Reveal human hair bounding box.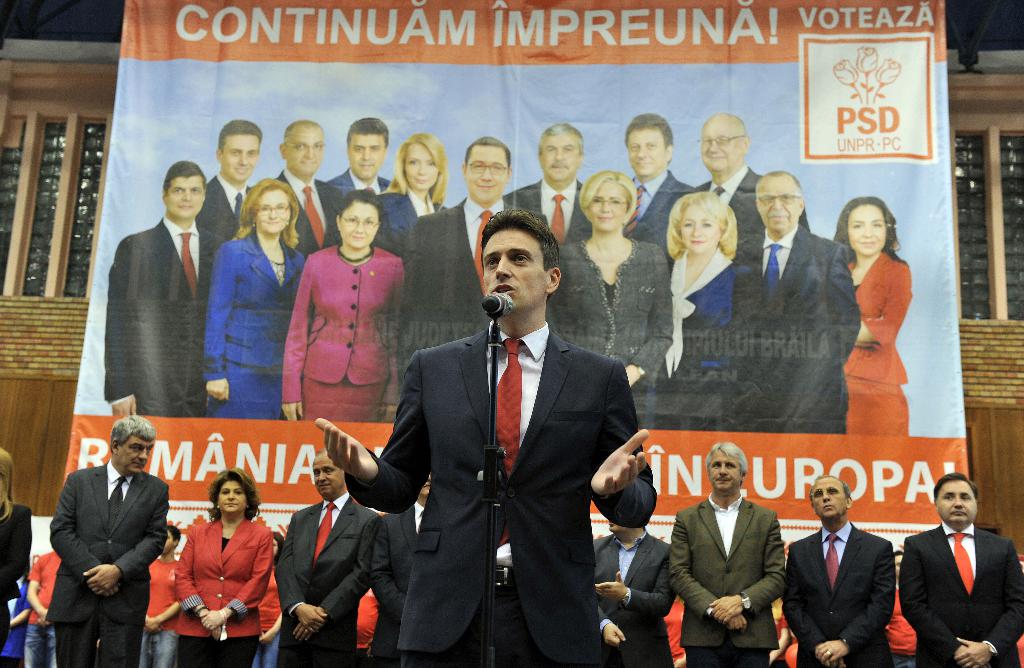
Revealed: 833, 197, 906, 267.
